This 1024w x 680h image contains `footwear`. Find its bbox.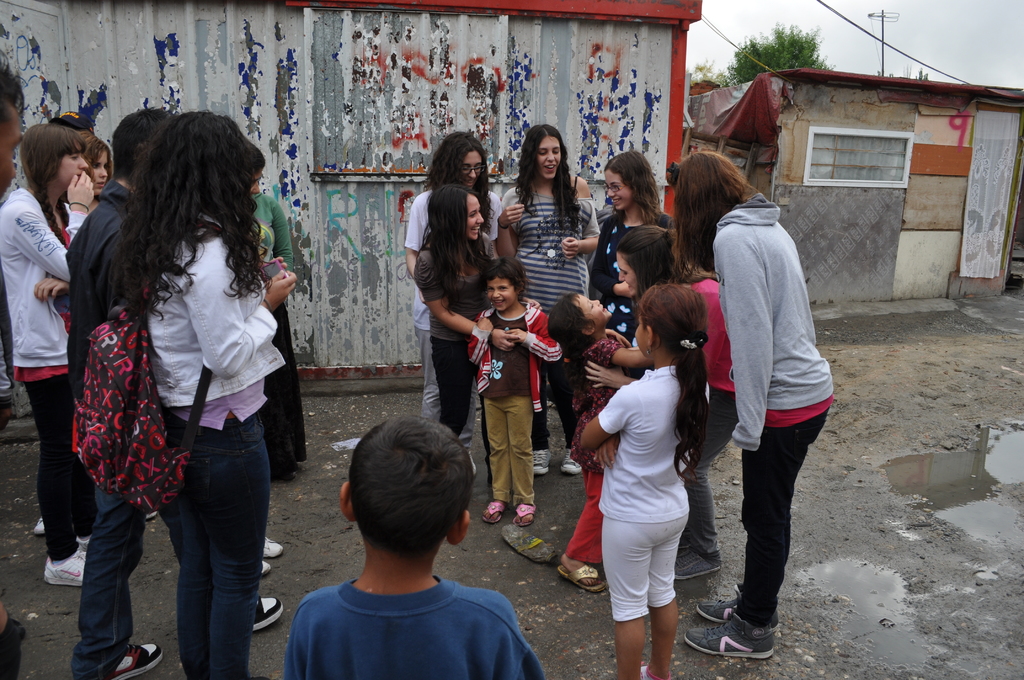
box(262, 538, 283, 558).
